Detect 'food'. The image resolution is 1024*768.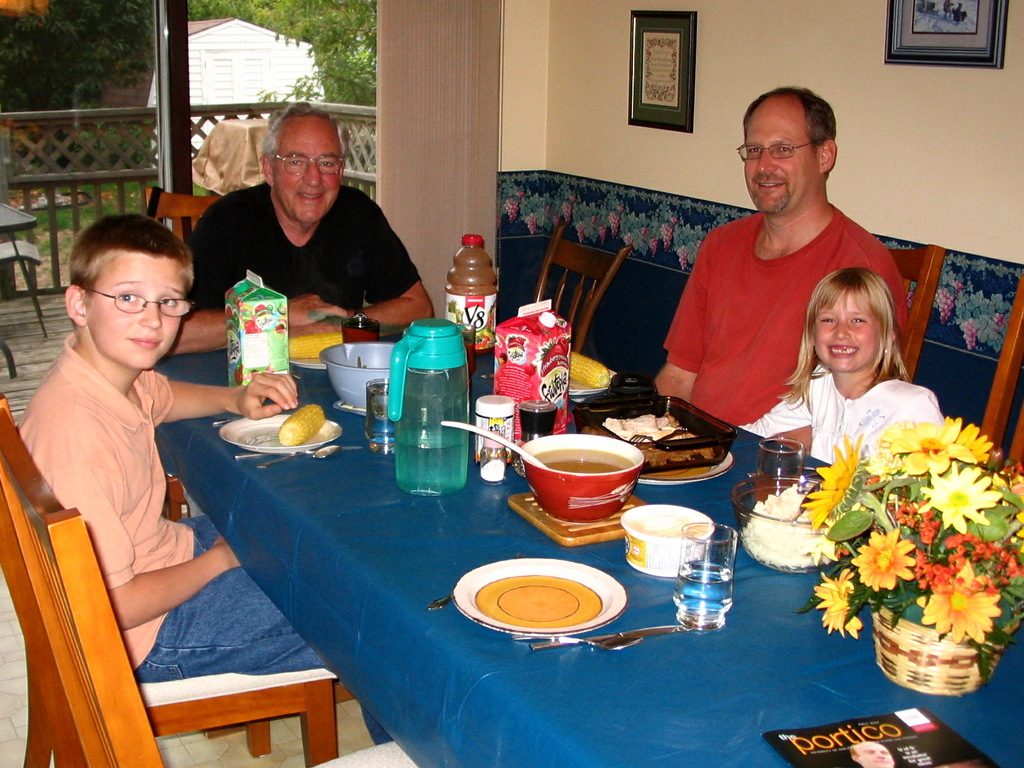
<box>582,410,719,472</box>.
